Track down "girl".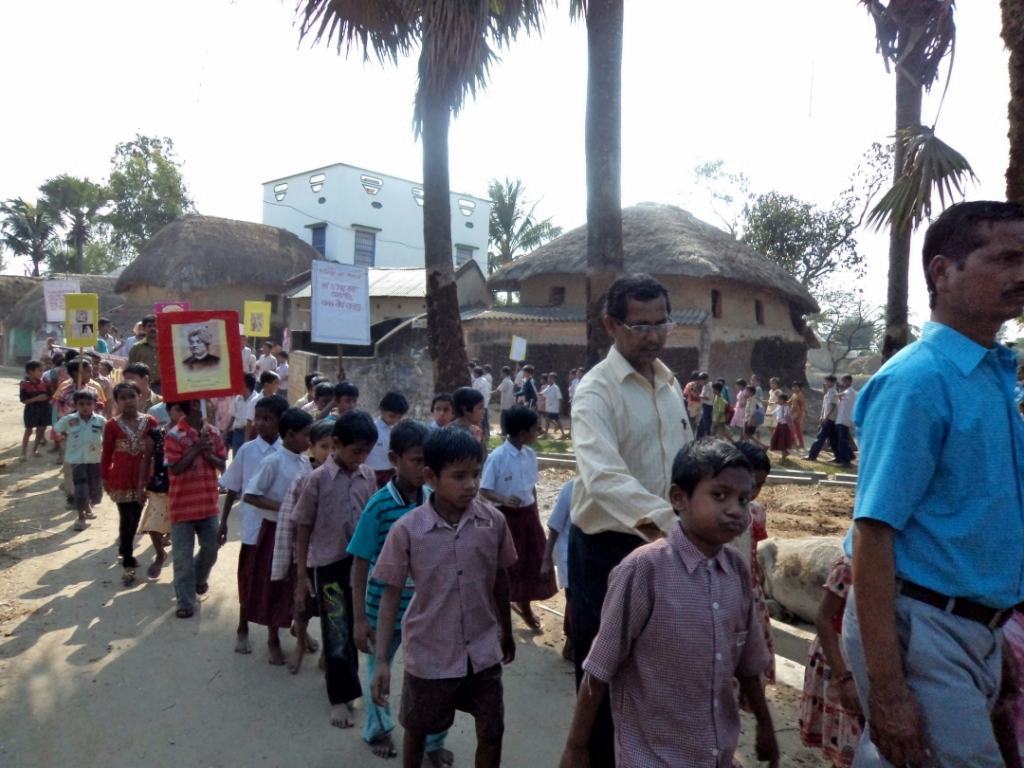
Tracked to region(136, 402, 186, 578).
